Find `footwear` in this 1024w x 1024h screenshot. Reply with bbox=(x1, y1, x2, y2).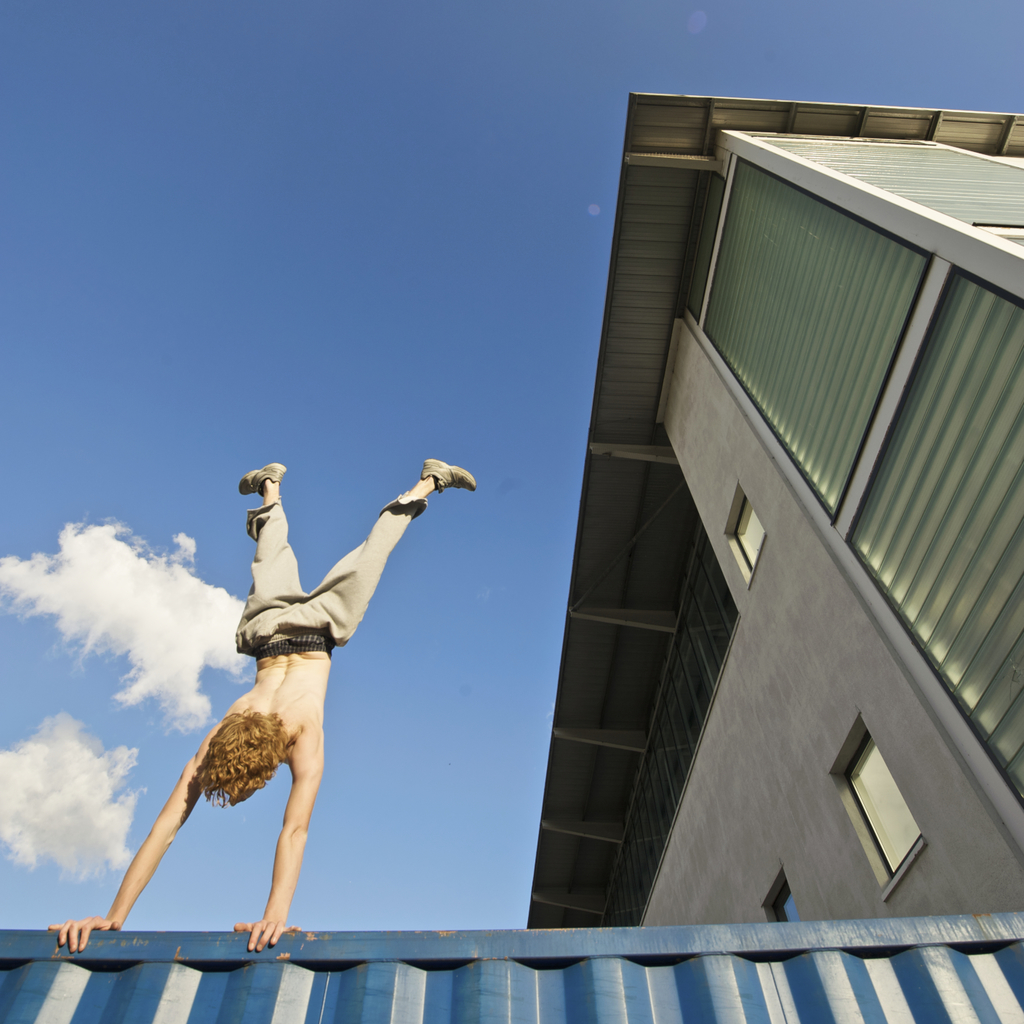
bbox=(422, 457, 476, 495).
